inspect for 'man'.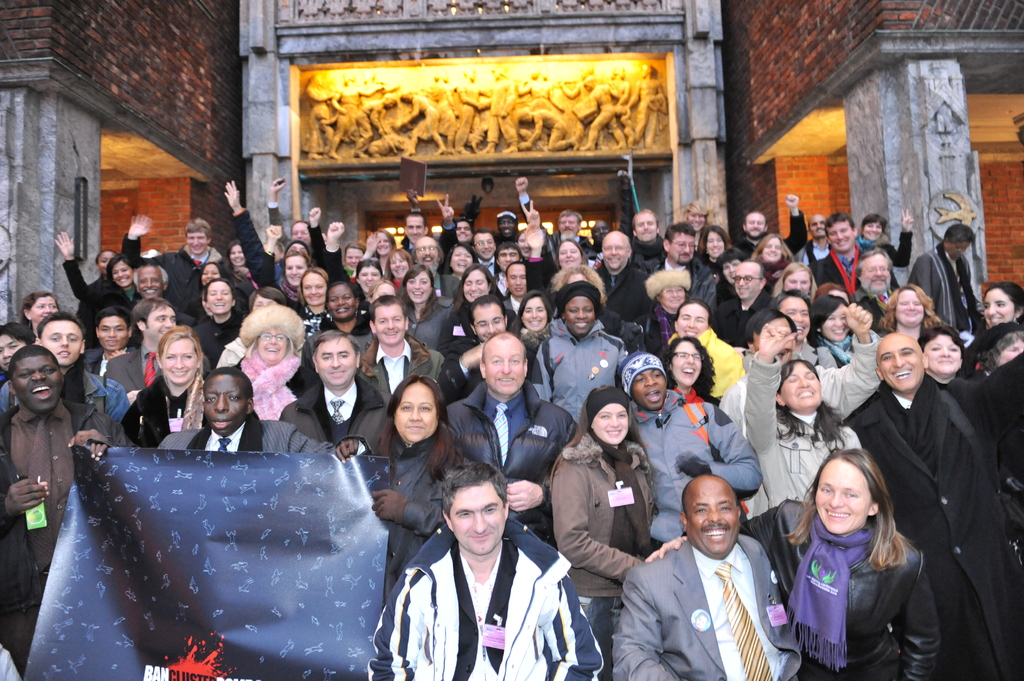
Inspection: [x1=157, y1=367, x2=376, y2=464].
